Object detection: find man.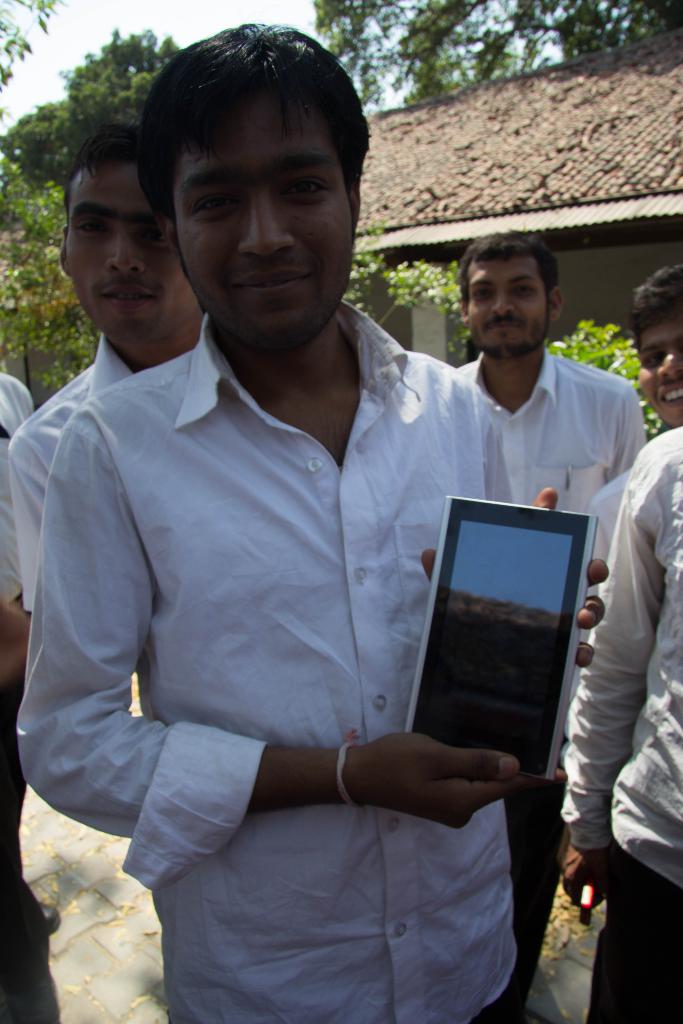
(x1=14, y1=18, x2=608, y2=1023).
